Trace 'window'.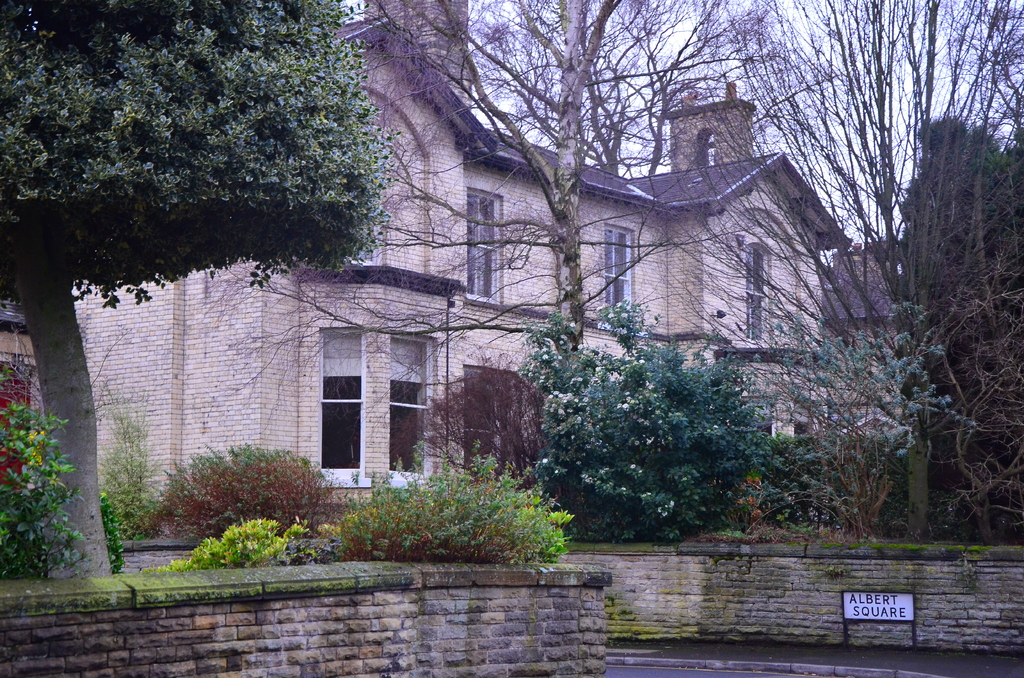
Traced to Rect(742, 245, 767, 343).
